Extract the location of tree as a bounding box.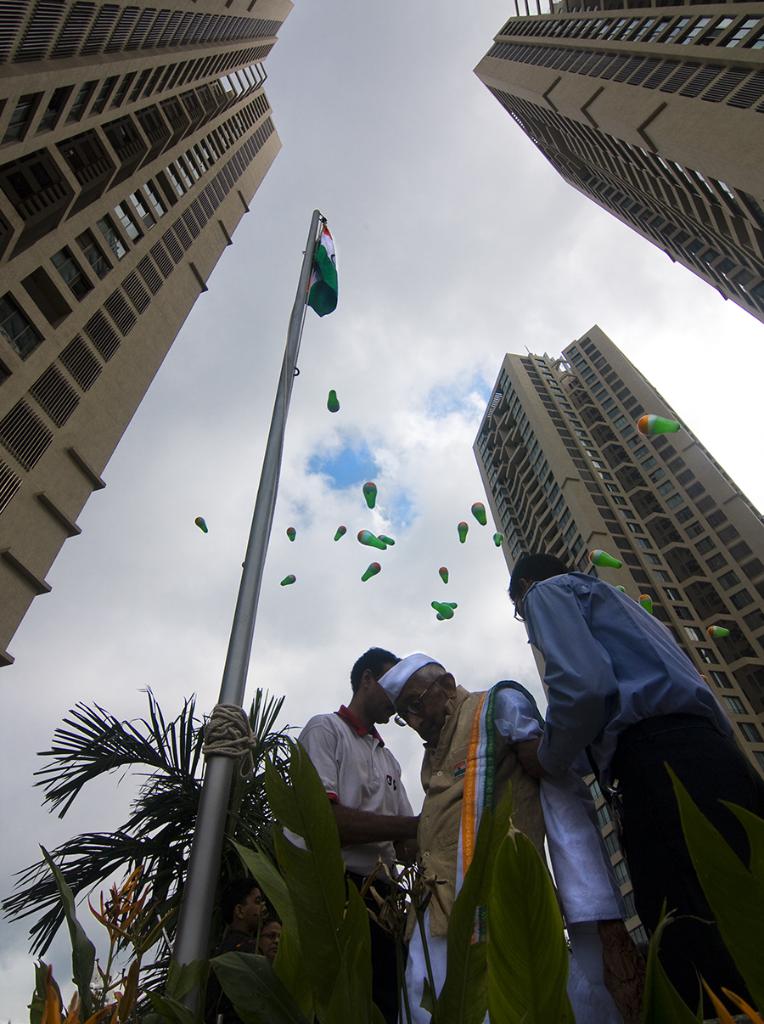
(left=0, top=690, right=300, bottom=1023).
